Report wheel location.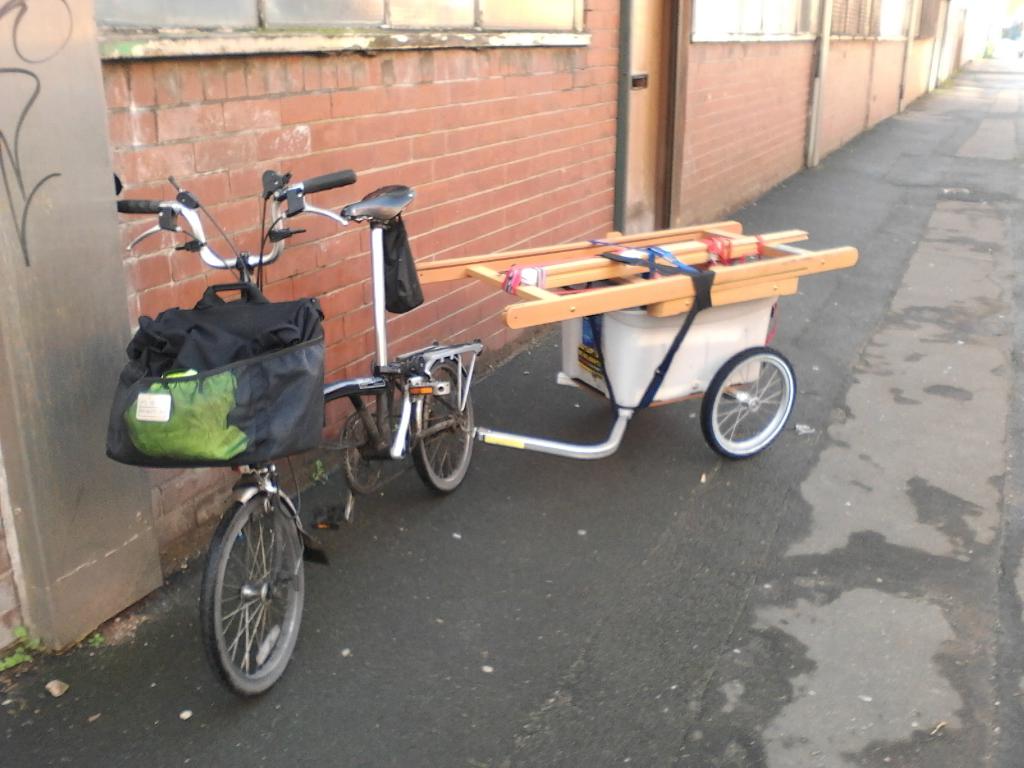
Report: <bbox>408, 360, 477, 493</bbox>.
